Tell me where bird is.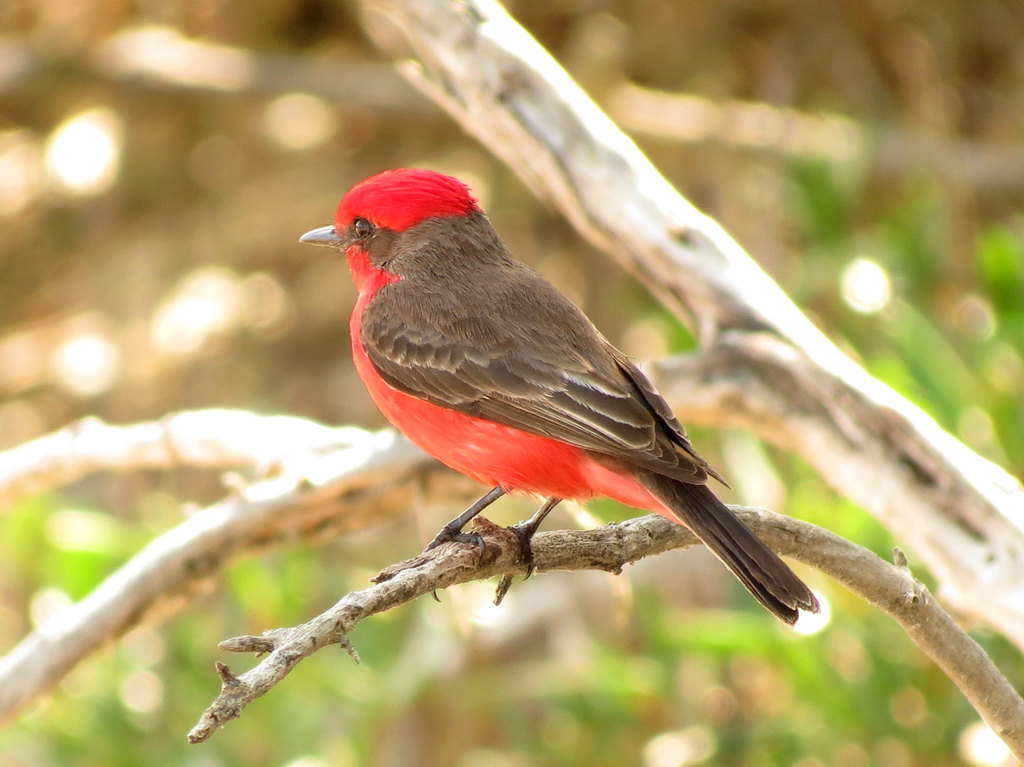
bird is at {"left": 305, "top": 167, "right": 870, "bottom": 633}.
